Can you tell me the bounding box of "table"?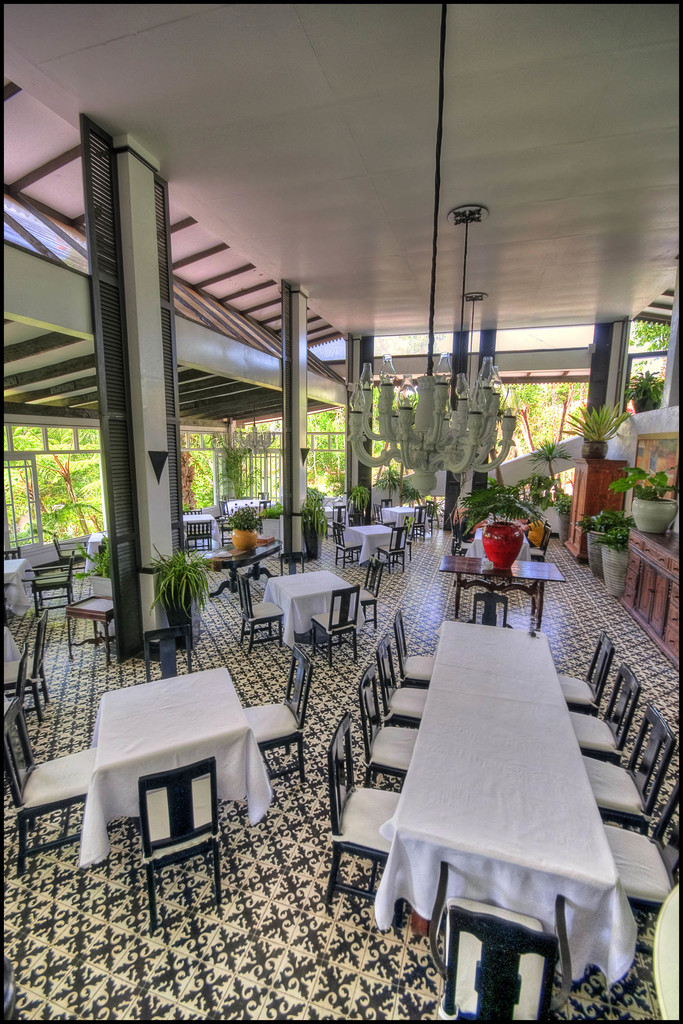
bbox=(344, 522, 400, 566).
